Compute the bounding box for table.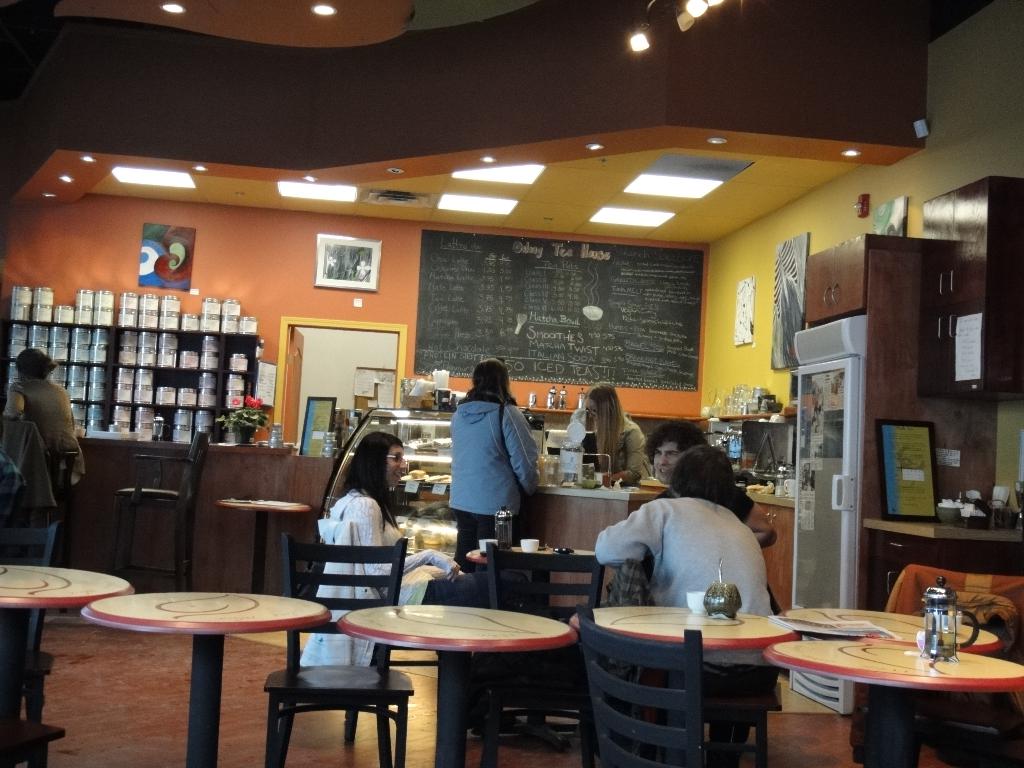
bbox(341, 609, 573, 767).
